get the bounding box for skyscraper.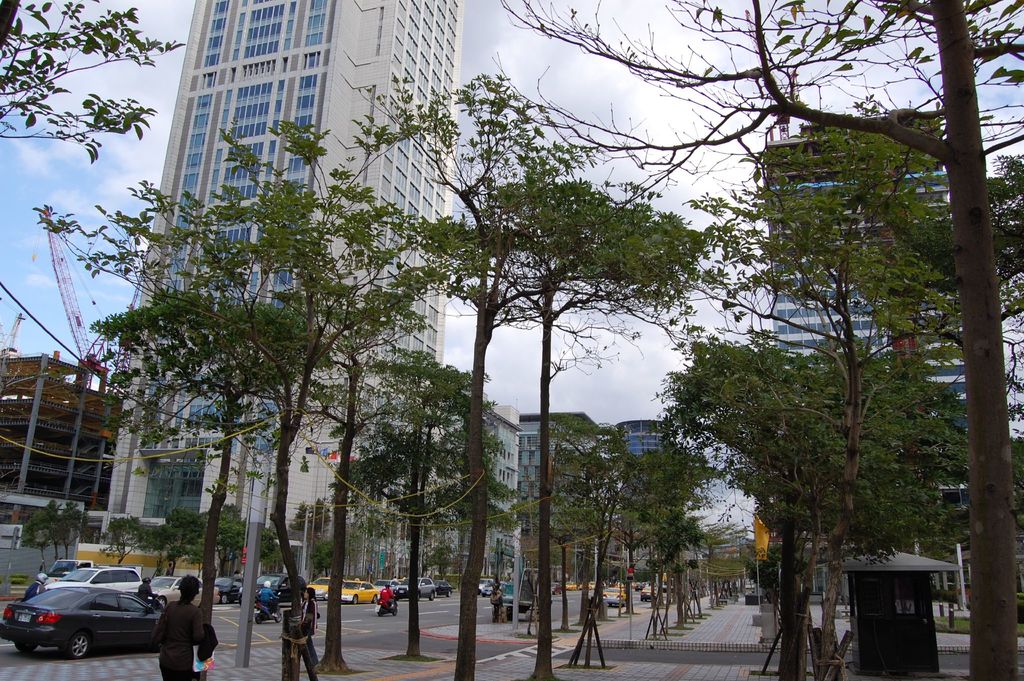
x1=513, y1=413, x2=607, y2=600.
